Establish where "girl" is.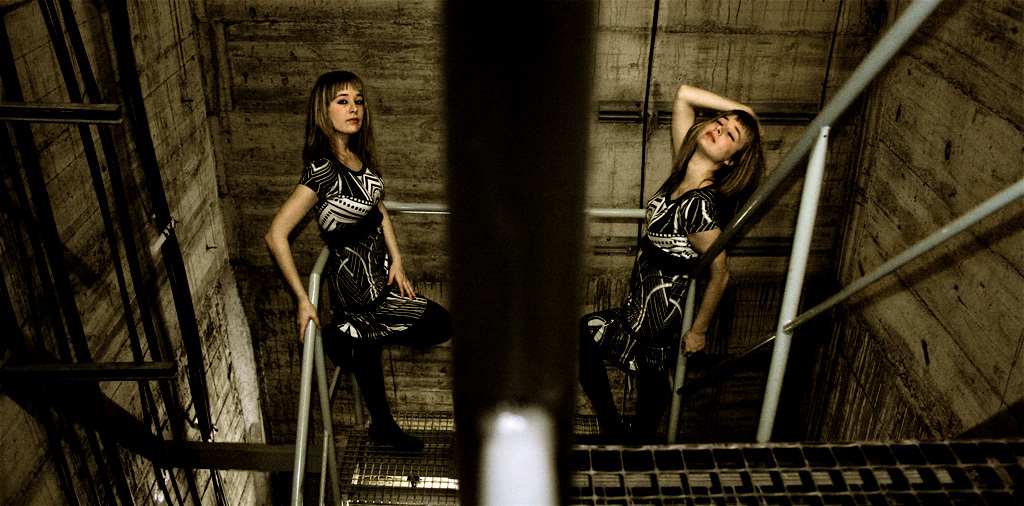
Established at (left=572, top=84, right=769, bottom=447).
